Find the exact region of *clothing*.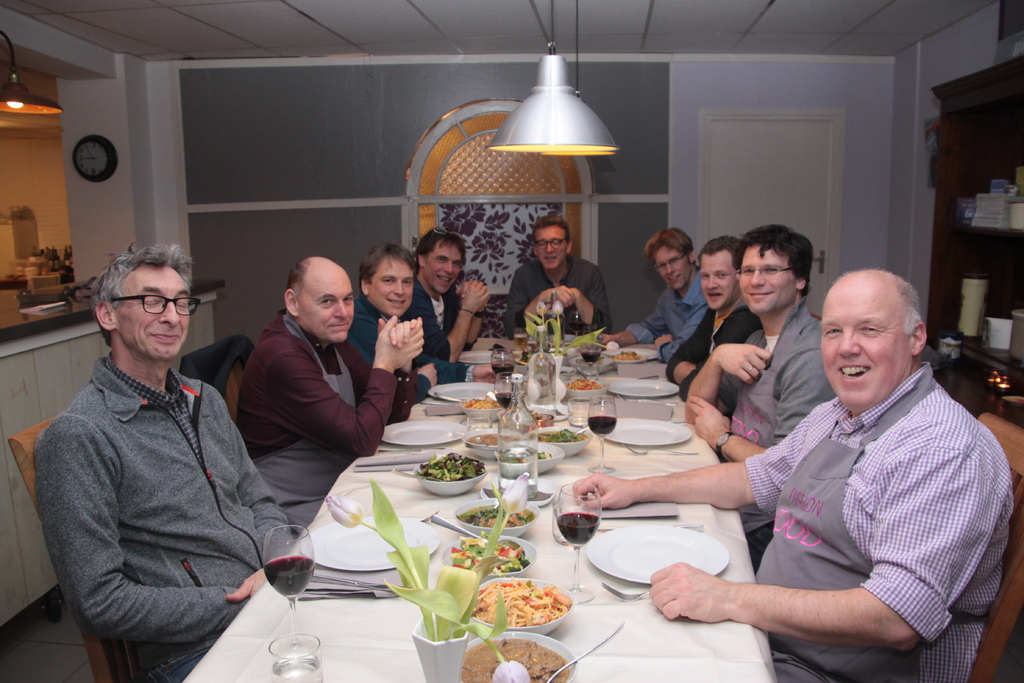
Exact region: x1=744, y1=361, x2=1016, y2=682.
